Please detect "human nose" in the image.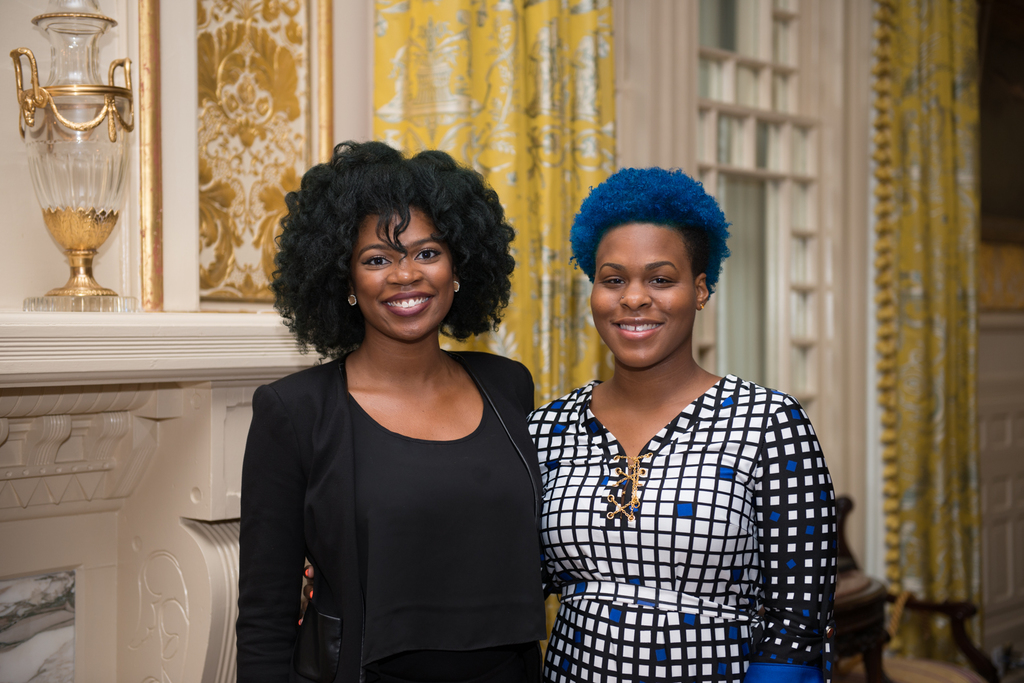
Rect(620, 282, 652, 310).
